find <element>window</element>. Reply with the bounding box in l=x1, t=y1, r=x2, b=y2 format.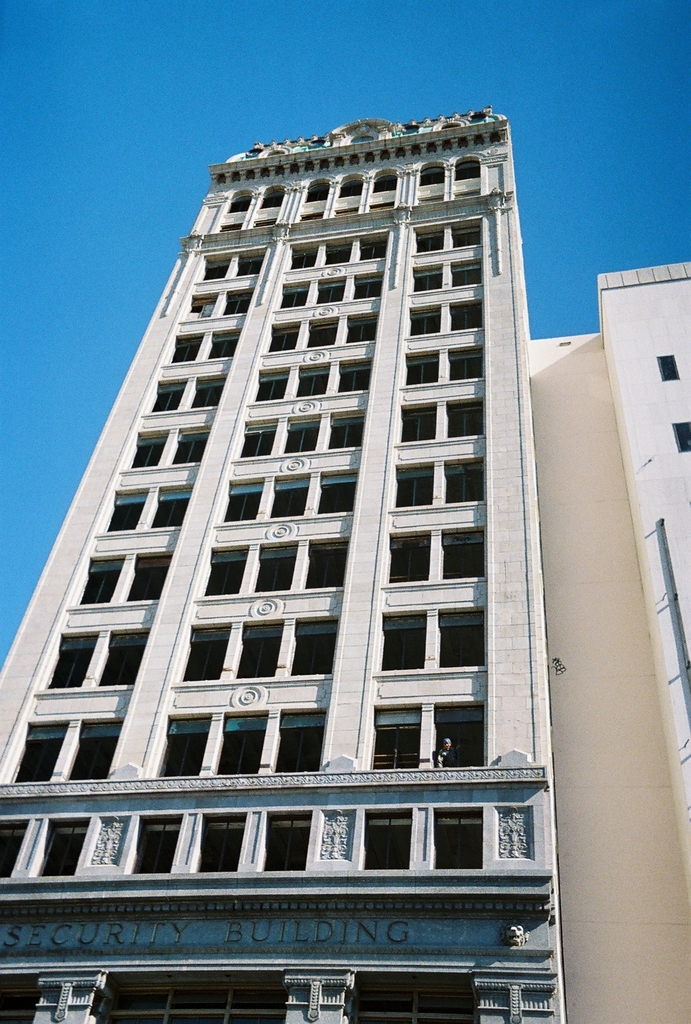
l=168, t=431, r=207, b=463.
